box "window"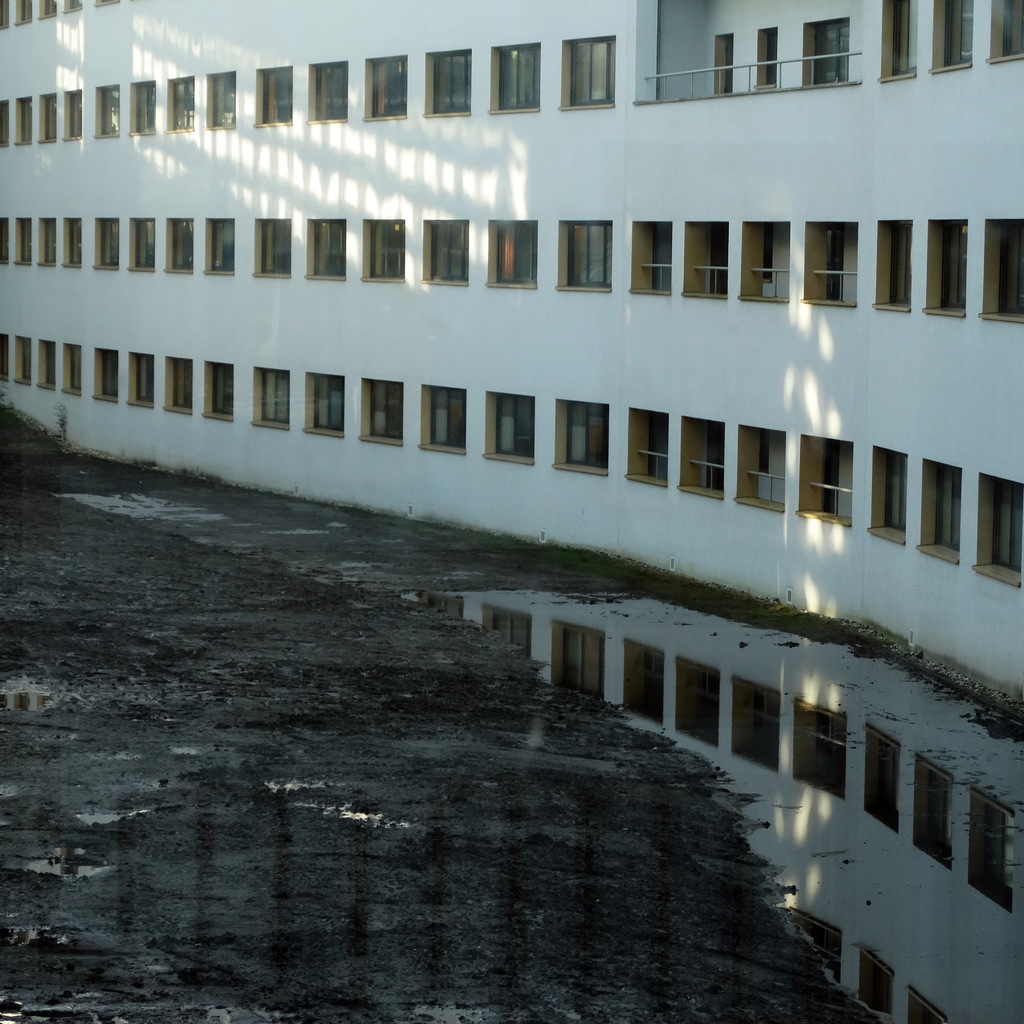
{"x1": 561, "y1": 405, "x2": 609, "y2": 468}
